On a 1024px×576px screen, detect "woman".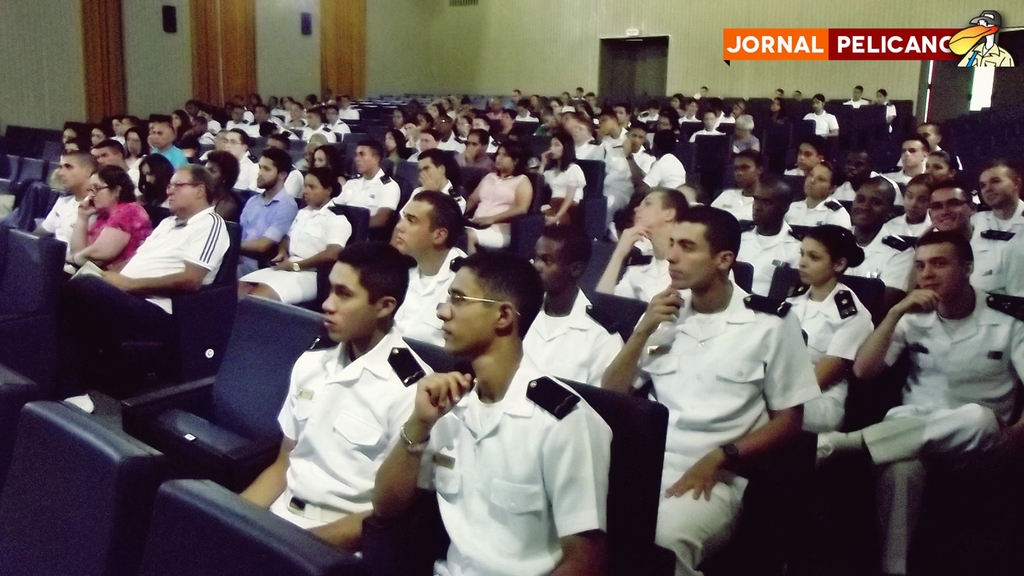
62 164 152 273.
